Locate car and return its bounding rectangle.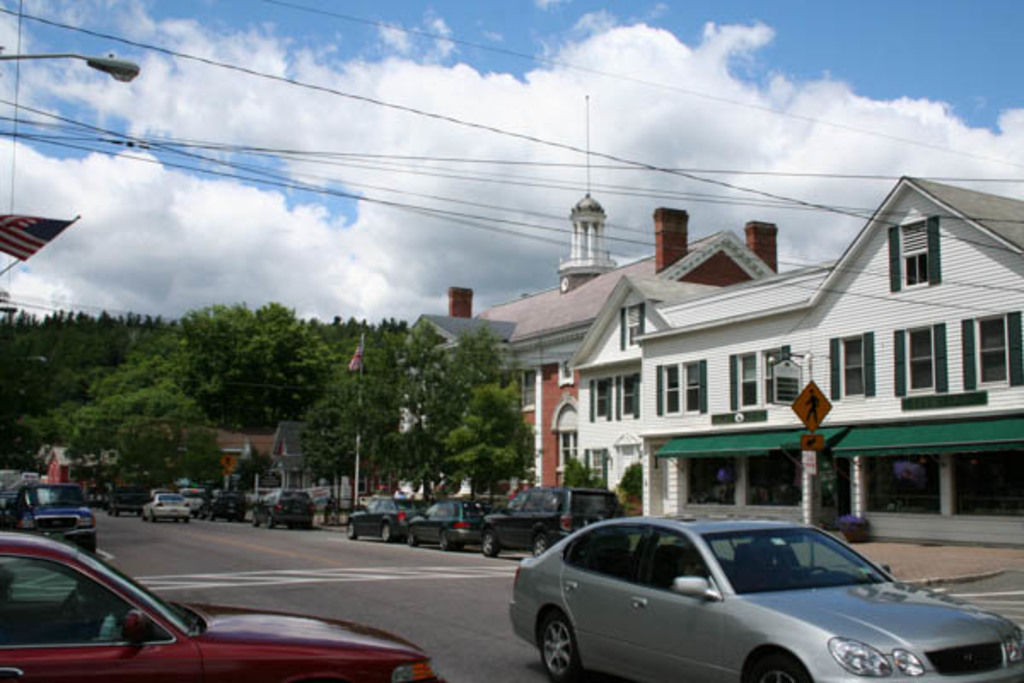
<region>0, 526, 451, 681</region>.
